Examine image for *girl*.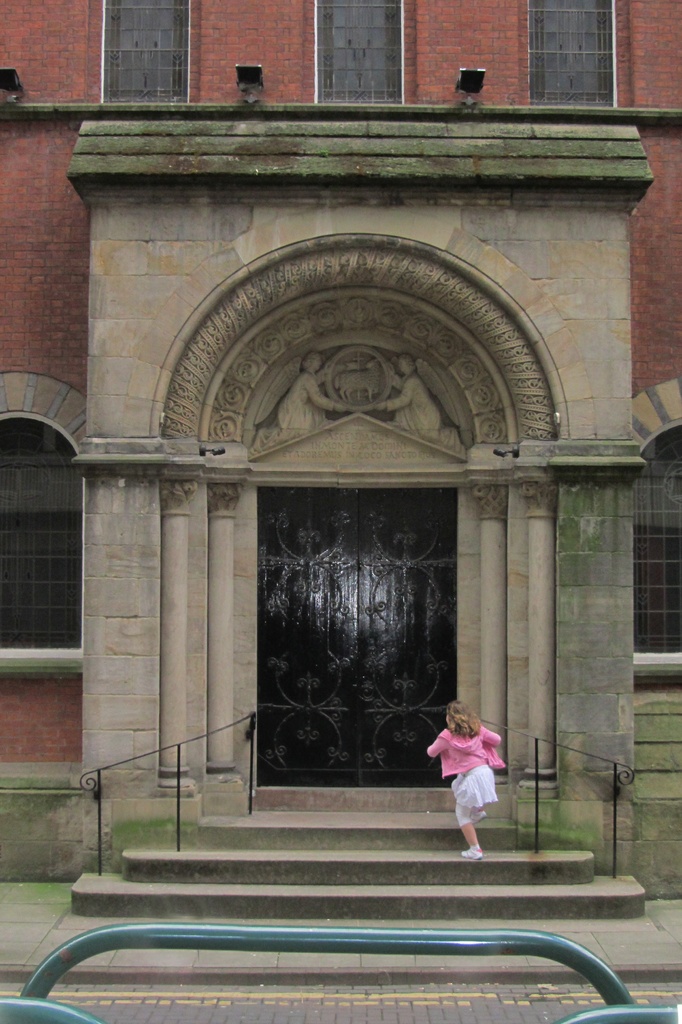
Examination result: 426/703/504/864.
